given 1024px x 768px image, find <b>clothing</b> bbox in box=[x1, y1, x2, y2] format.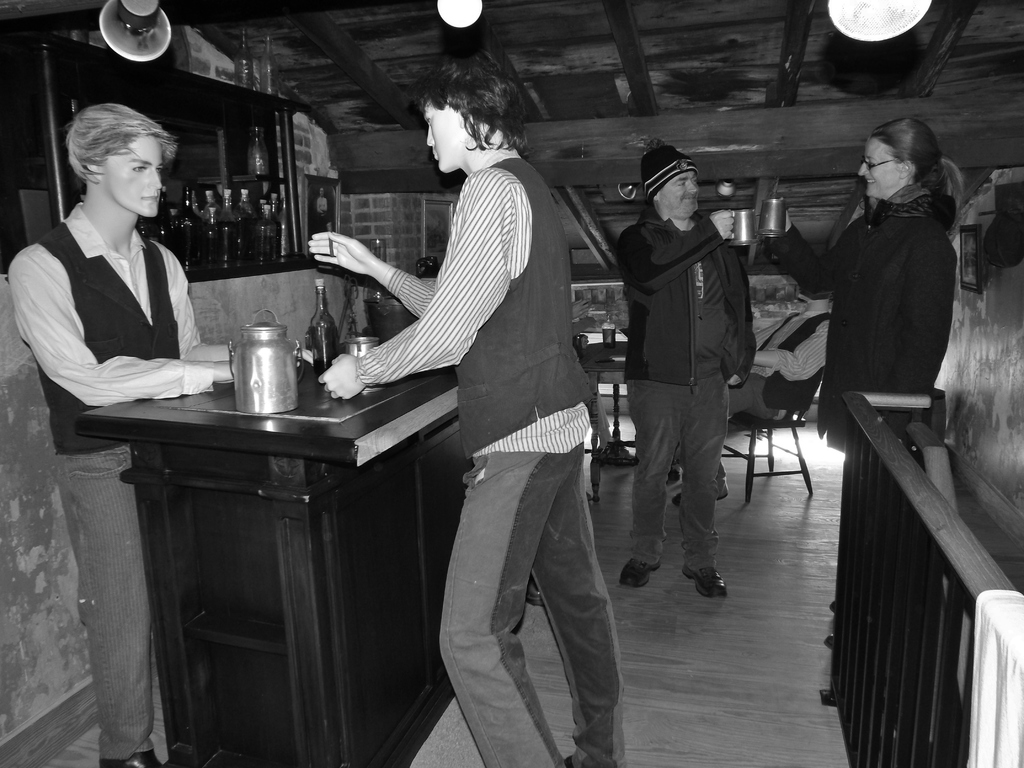
box=[355, 145, 626, 767].
